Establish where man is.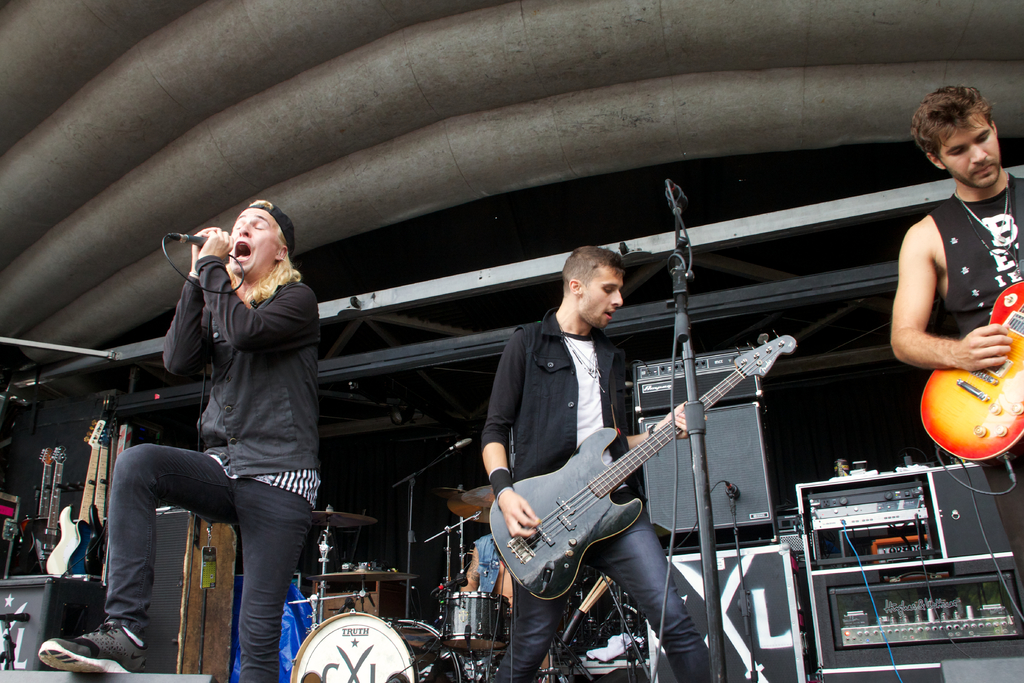
Established at [left=33, top=195, right=321, bottom=682].
